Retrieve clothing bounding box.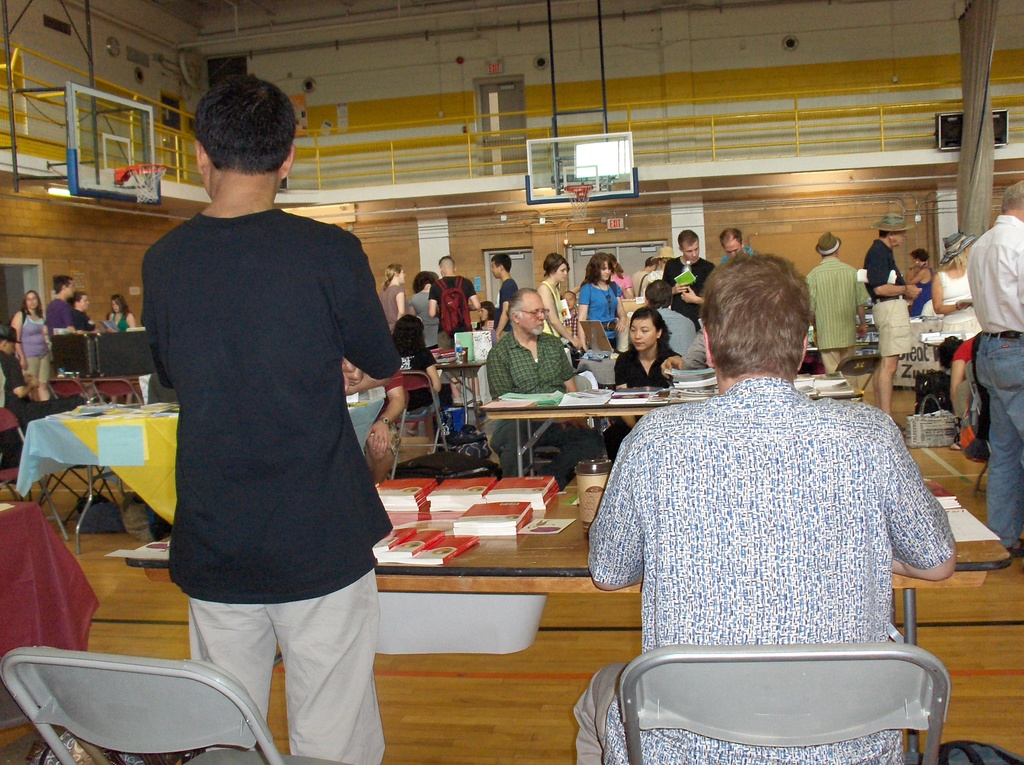
Bounding box: (x1=865, y1=231, x2=918, y2=360).
